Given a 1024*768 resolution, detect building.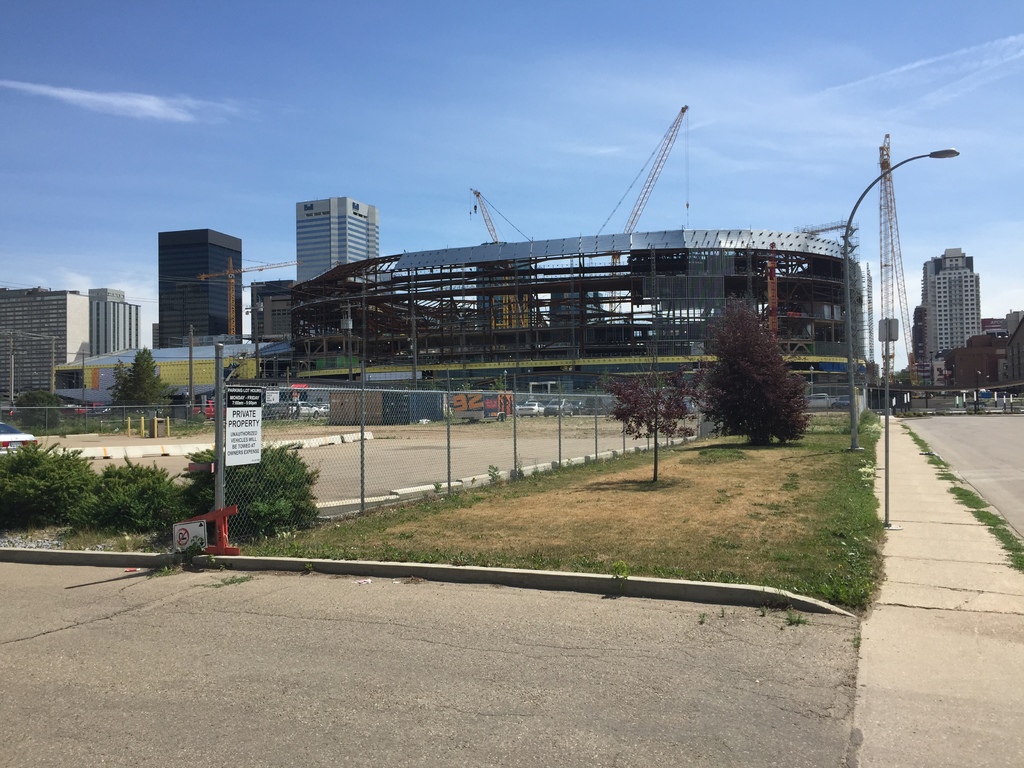
[x1=51, y1=344, x2=267, y2=392].
